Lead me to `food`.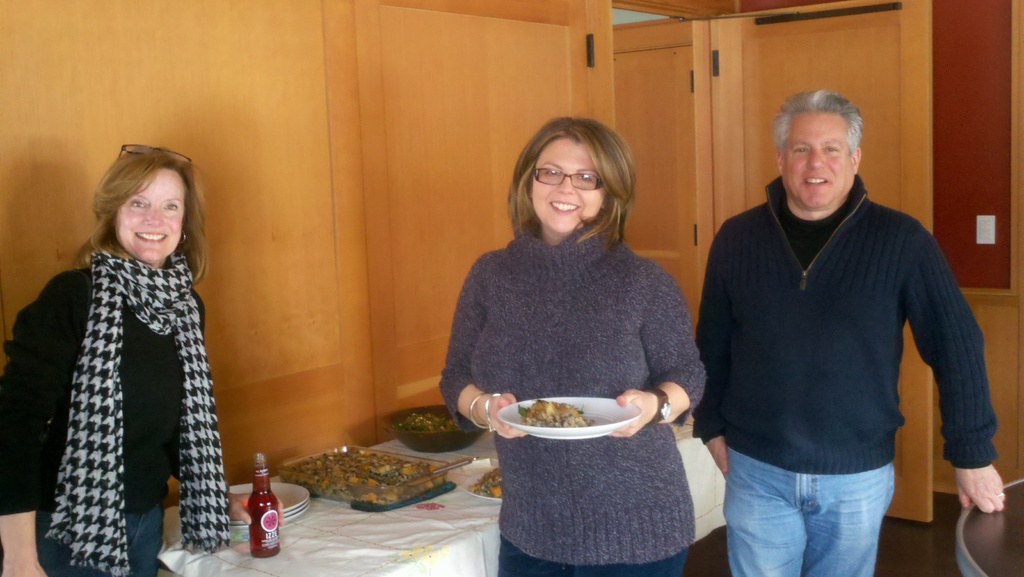
Lead to (392, 413, 458, 433).
